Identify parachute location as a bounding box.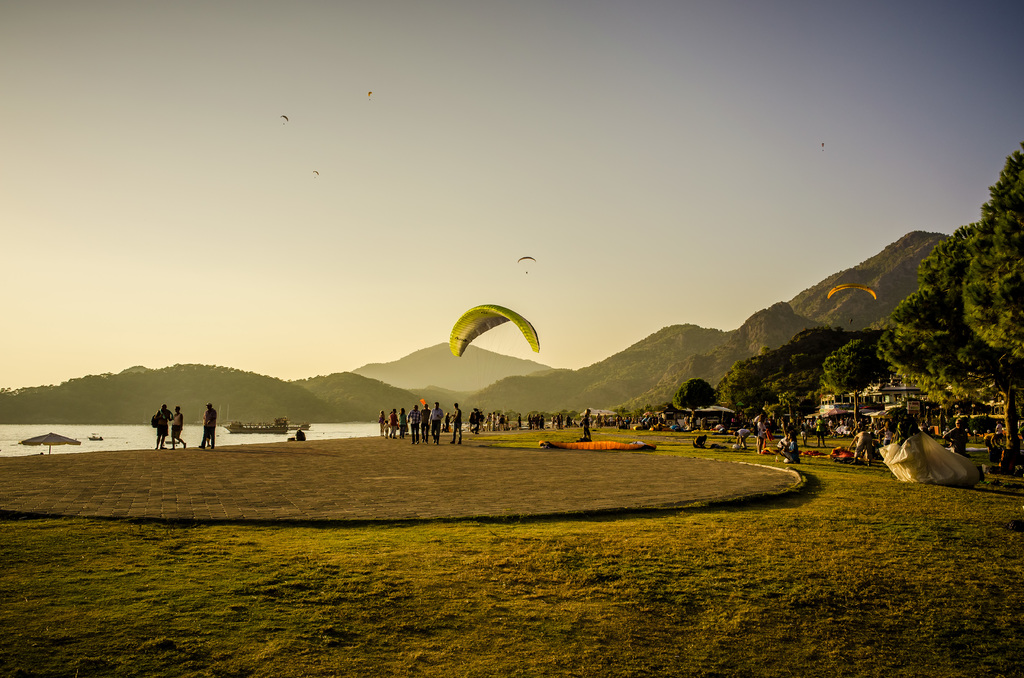
crop(518, 254, 540, 274).
